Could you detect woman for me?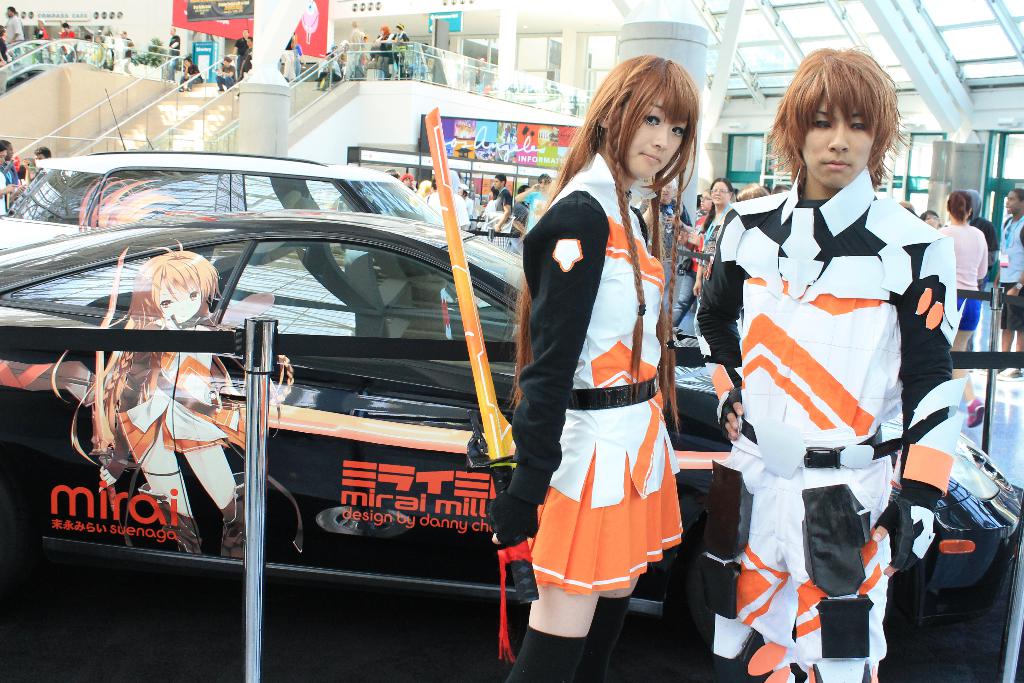
Detection result: bbox=[941, 191, 1003, 387].
